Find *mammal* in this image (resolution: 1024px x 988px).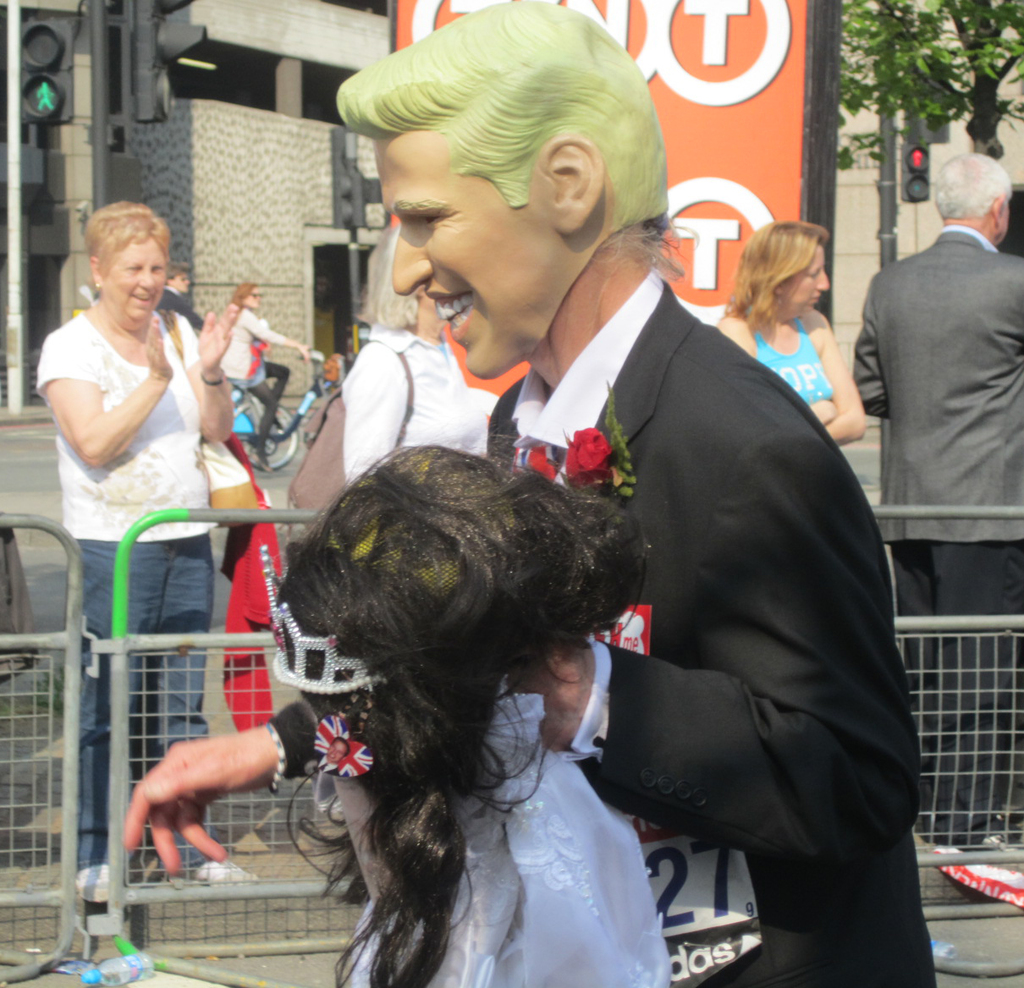
{"x1": 842, "y1": 147, "x2": 1023, "y2": 854}.
